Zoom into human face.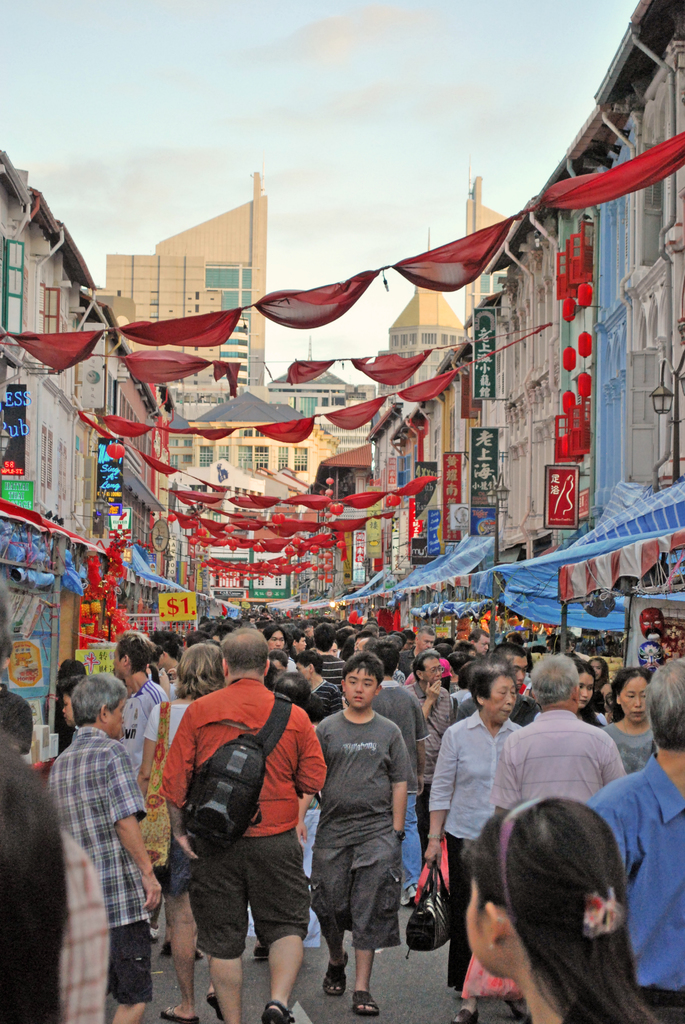
Zoom target: bbox(427, 659, 444, 684).
